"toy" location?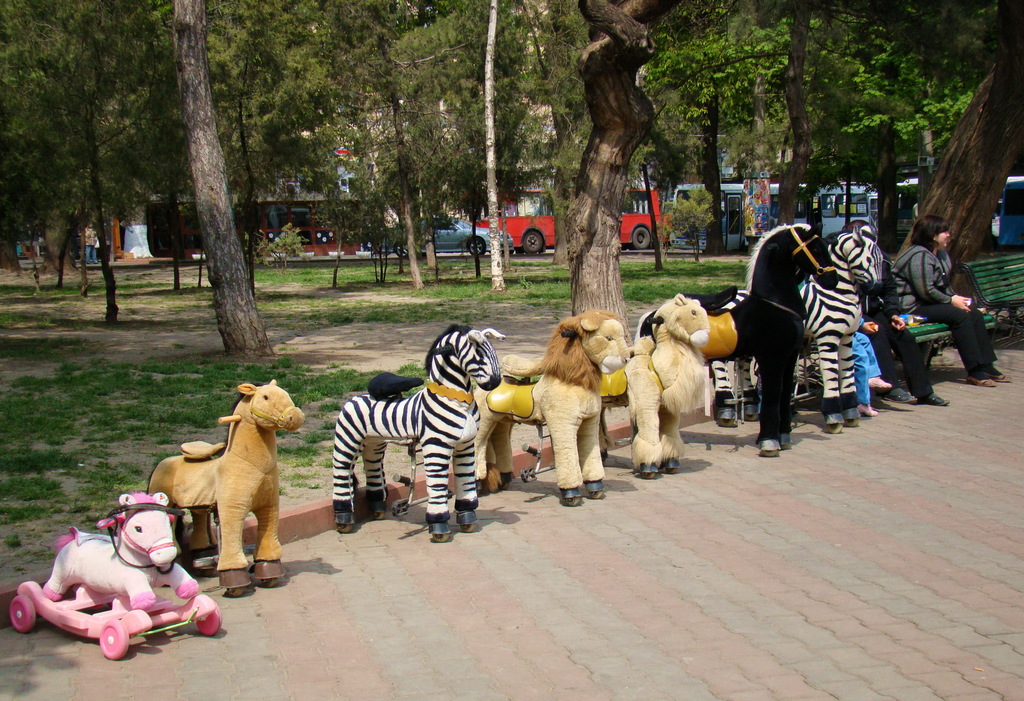
box=[575, 302, 735, 472]
